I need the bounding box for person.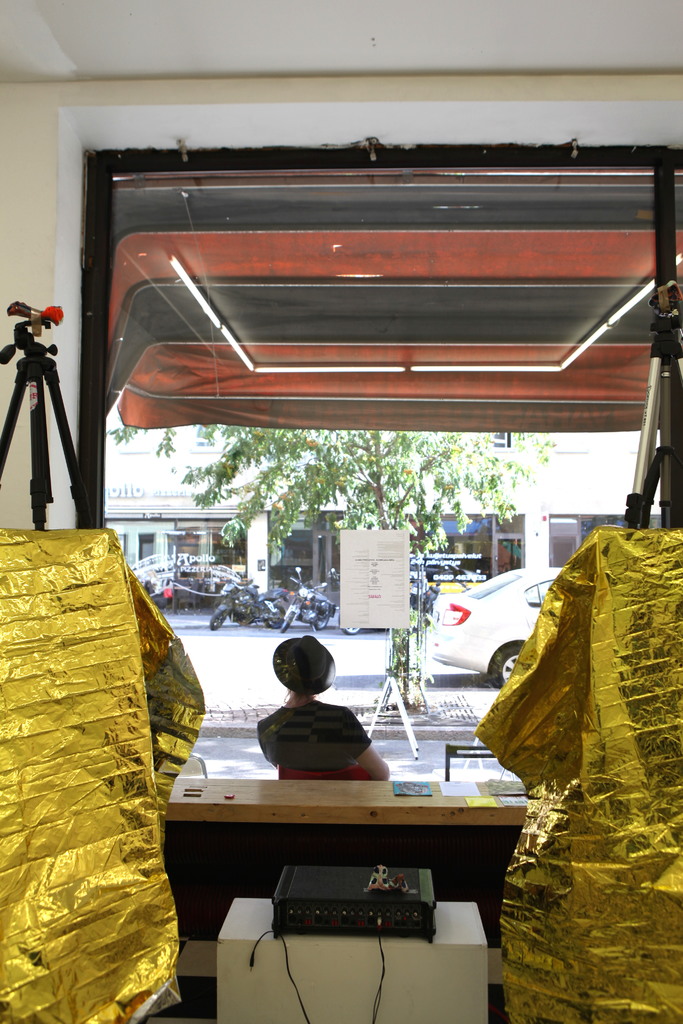
Here it is: select_region(259, 636, 386, 789).
